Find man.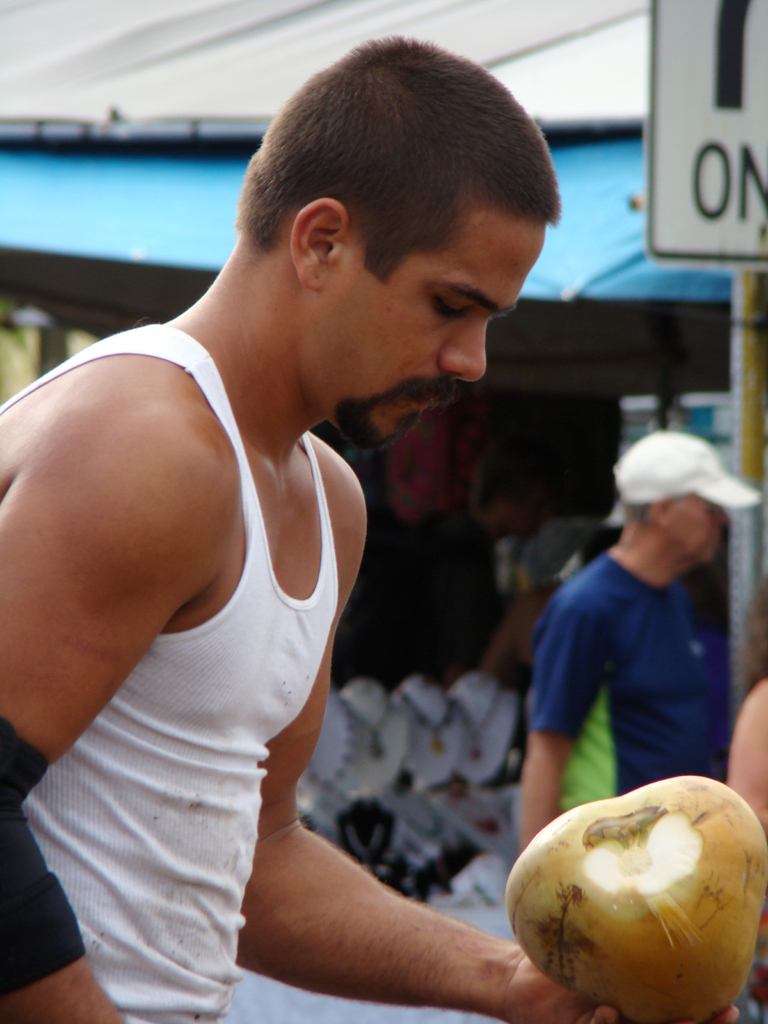
0:35:739:1023.
